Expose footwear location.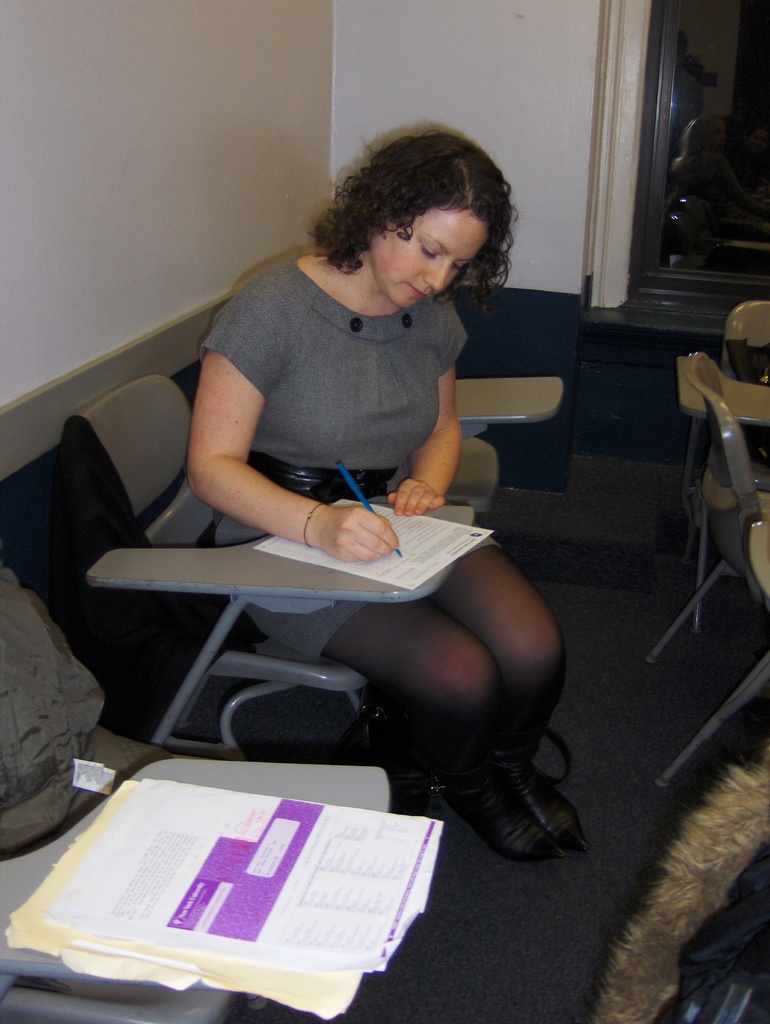
Exposed at pyautogui.locateOnScreen(525, 780, 593, 862).
